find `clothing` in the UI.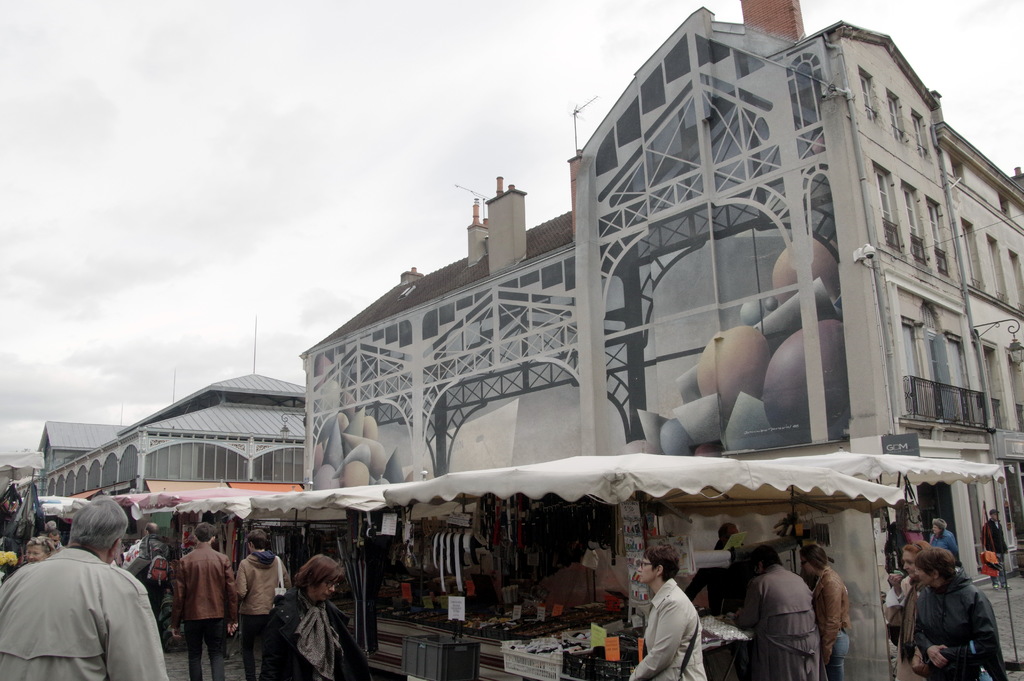
UI element at BBox(173, 543, 239, 680).
